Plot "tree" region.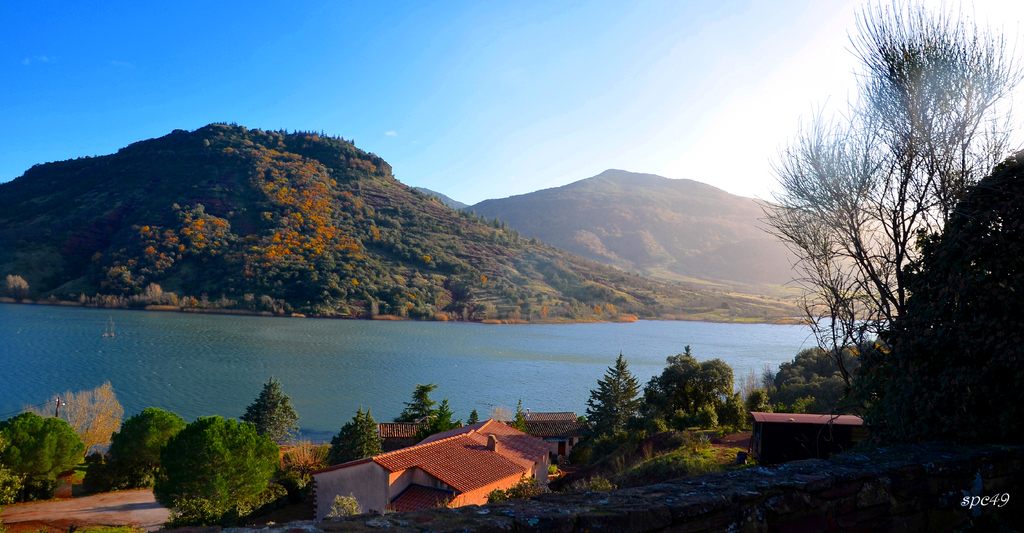
Plotted at bbox=[19, 379, 125, 486].
